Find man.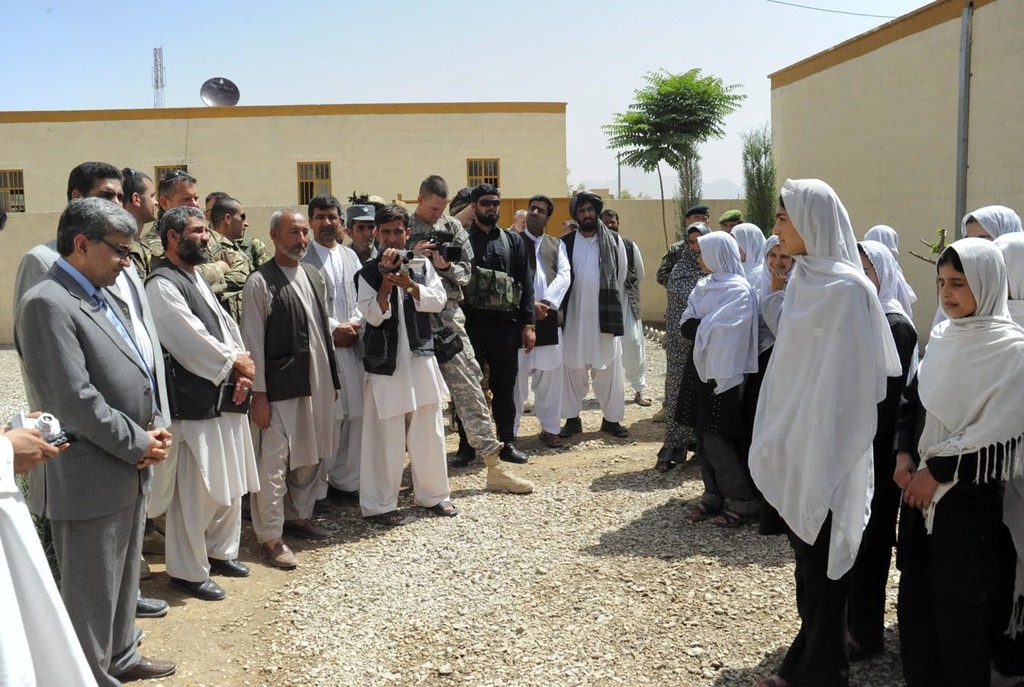
bbox=[362, 201, 460, 525].
